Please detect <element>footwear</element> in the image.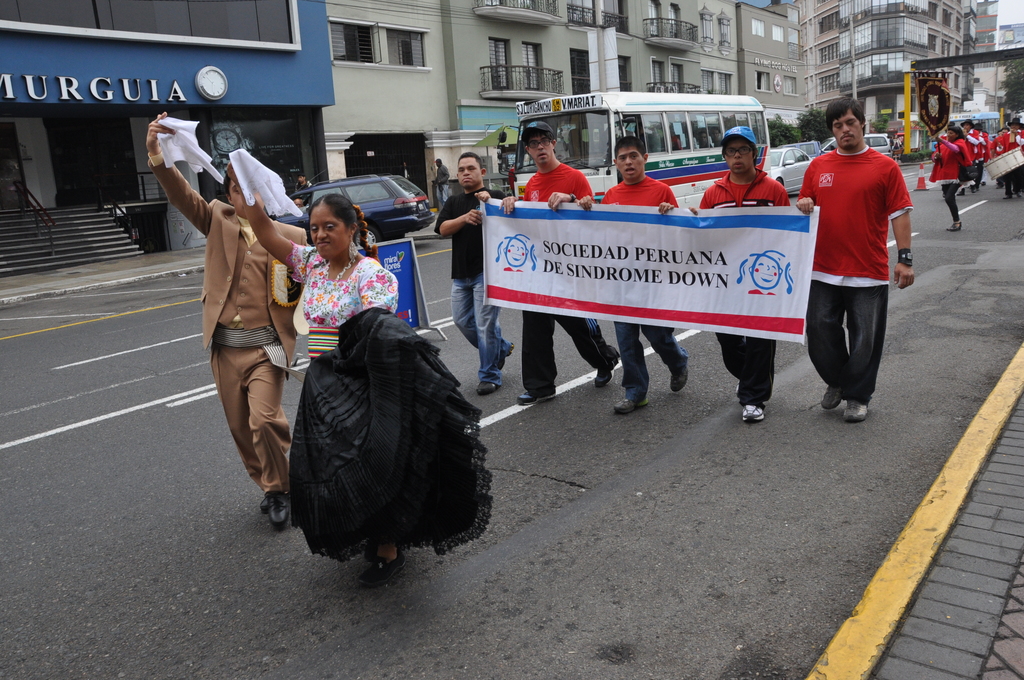
517, 391, 564, 403.
